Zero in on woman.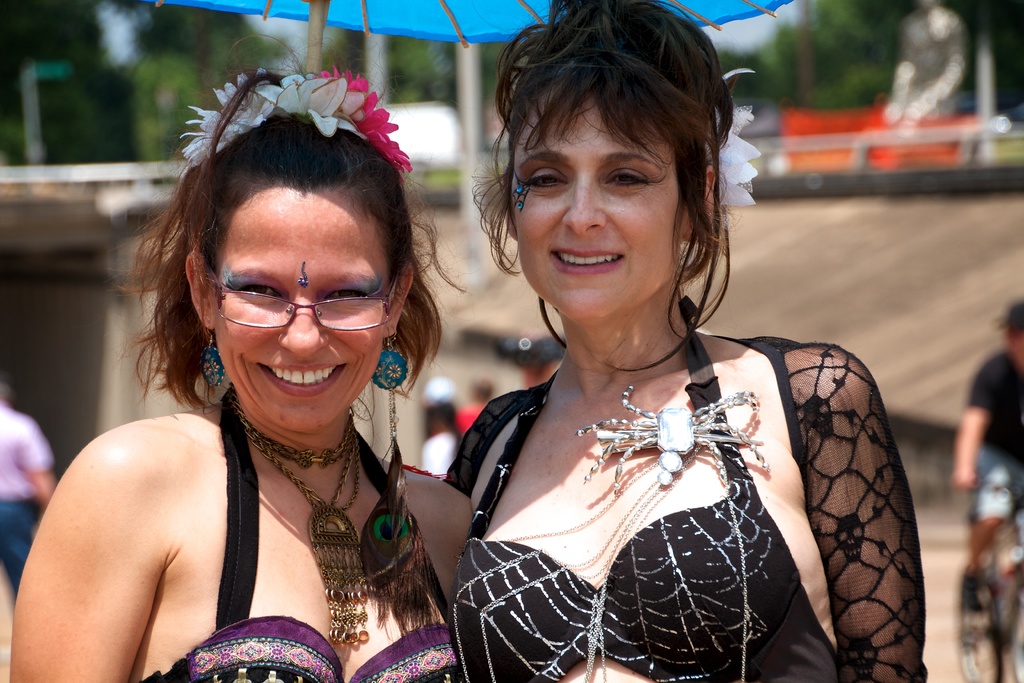
Zeroed in: [left=25, top=73, right=458, bottom=671].
